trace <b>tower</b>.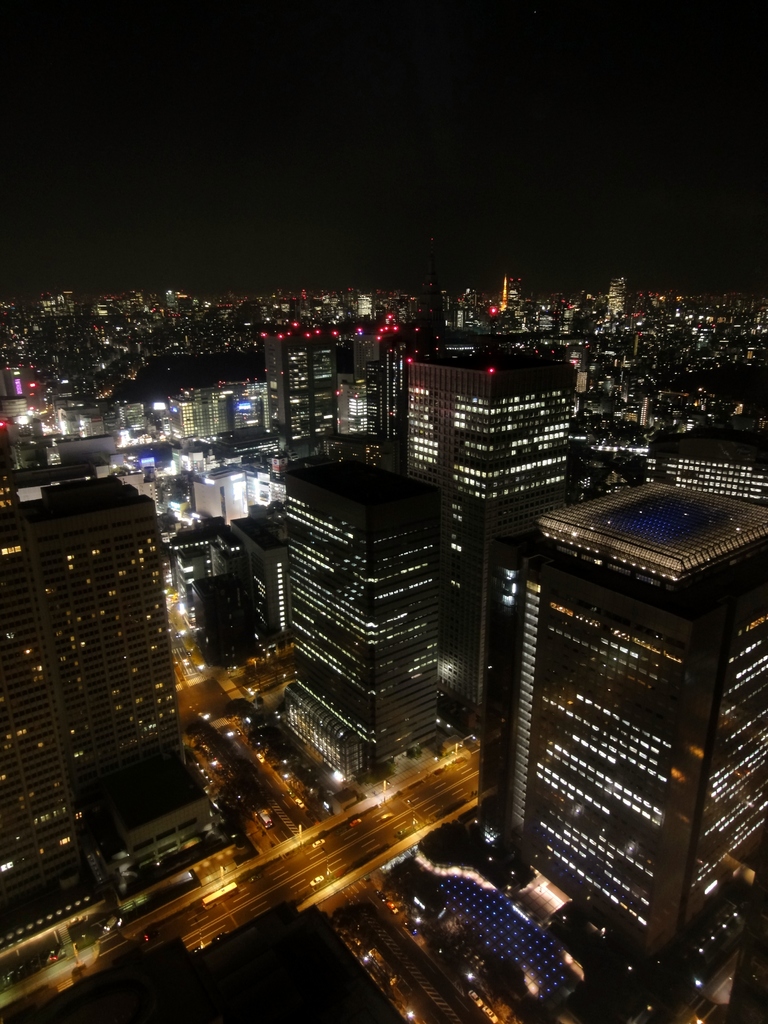
Traced to (19, 472, 186, 832).
